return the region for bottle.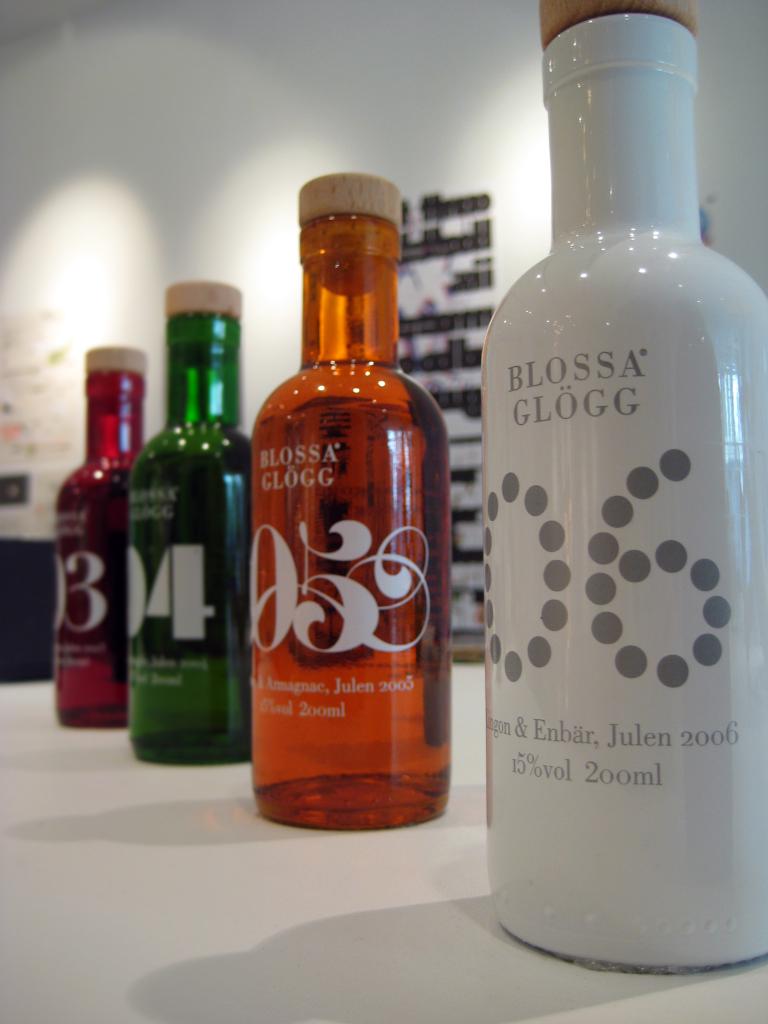
40 348 145 738.
